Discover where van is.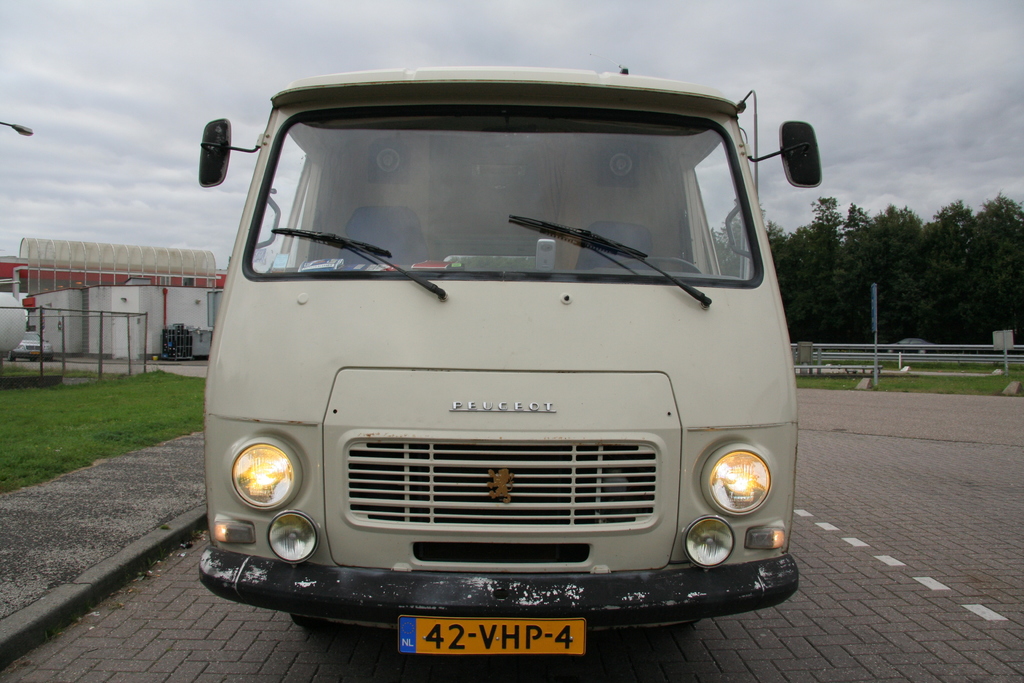
Discovered at bbox=[194, 63, 824, 657].
